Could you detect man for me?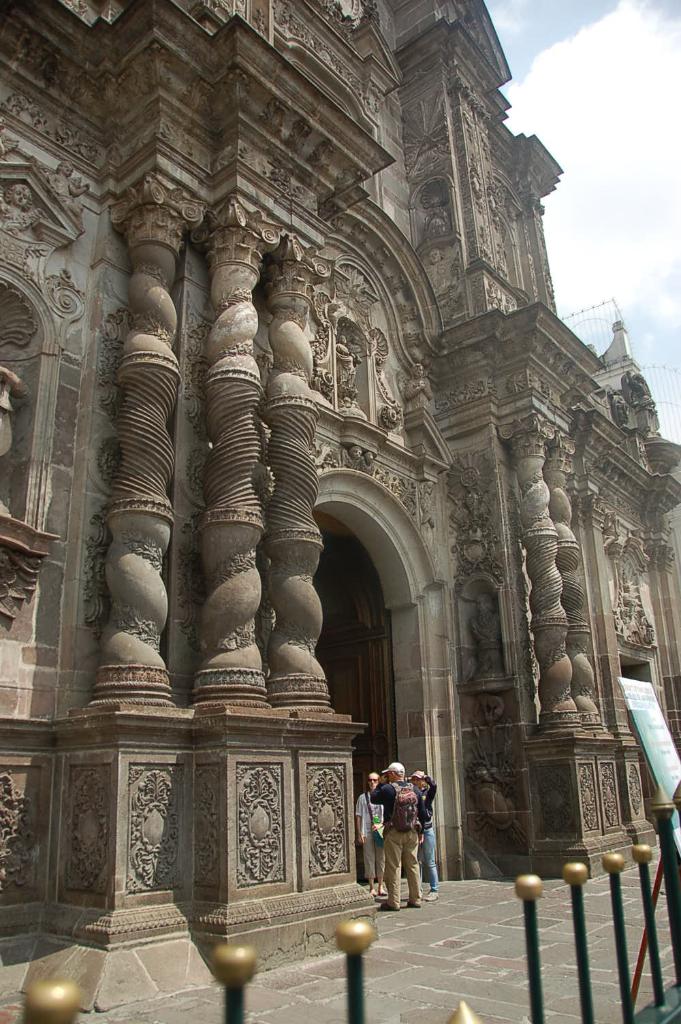
Detection result: region(354, 771, 387, 893).
